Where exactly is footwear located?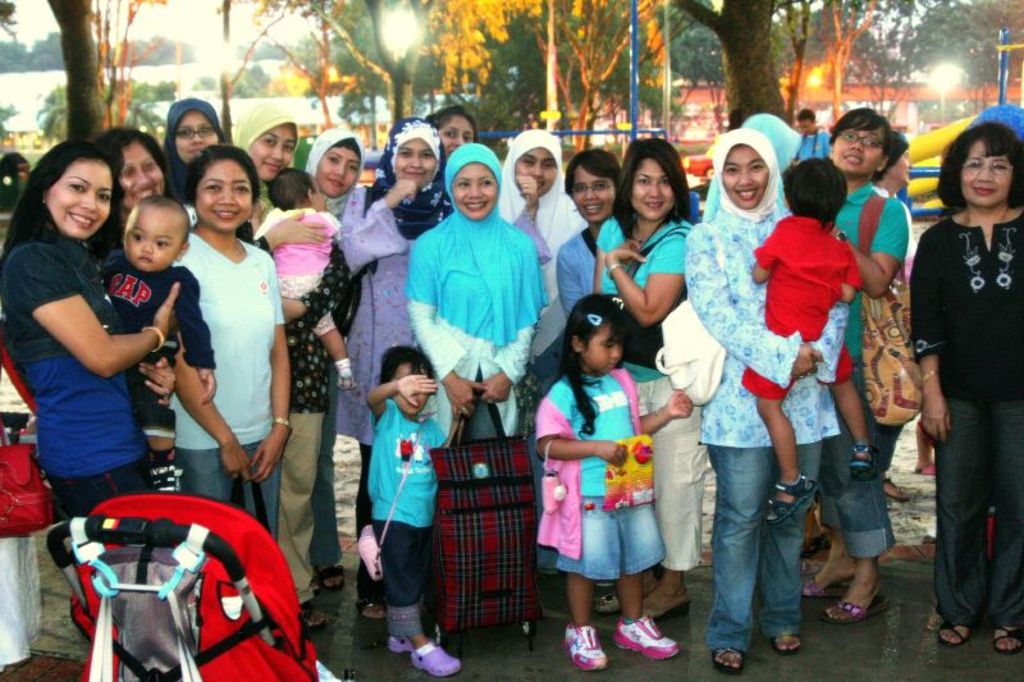
Its bounding box is pyautogui.locateOnScreen(773, 633, 799, 653).
